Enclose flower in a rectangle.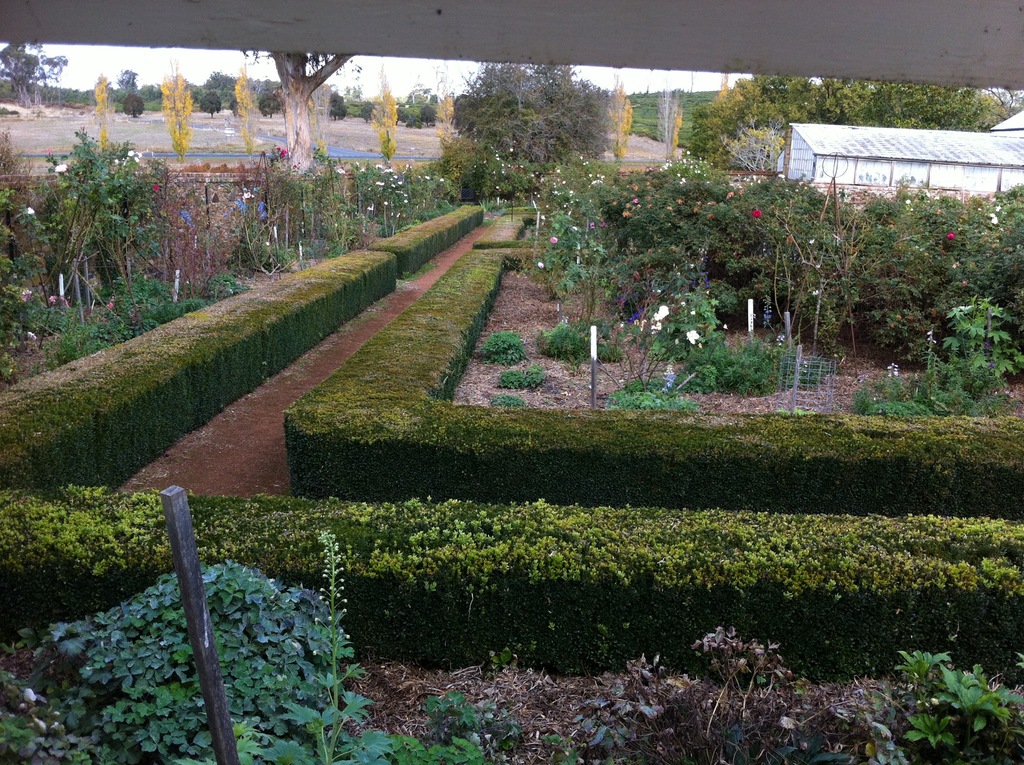
locate(637, 300, 670, 334).
